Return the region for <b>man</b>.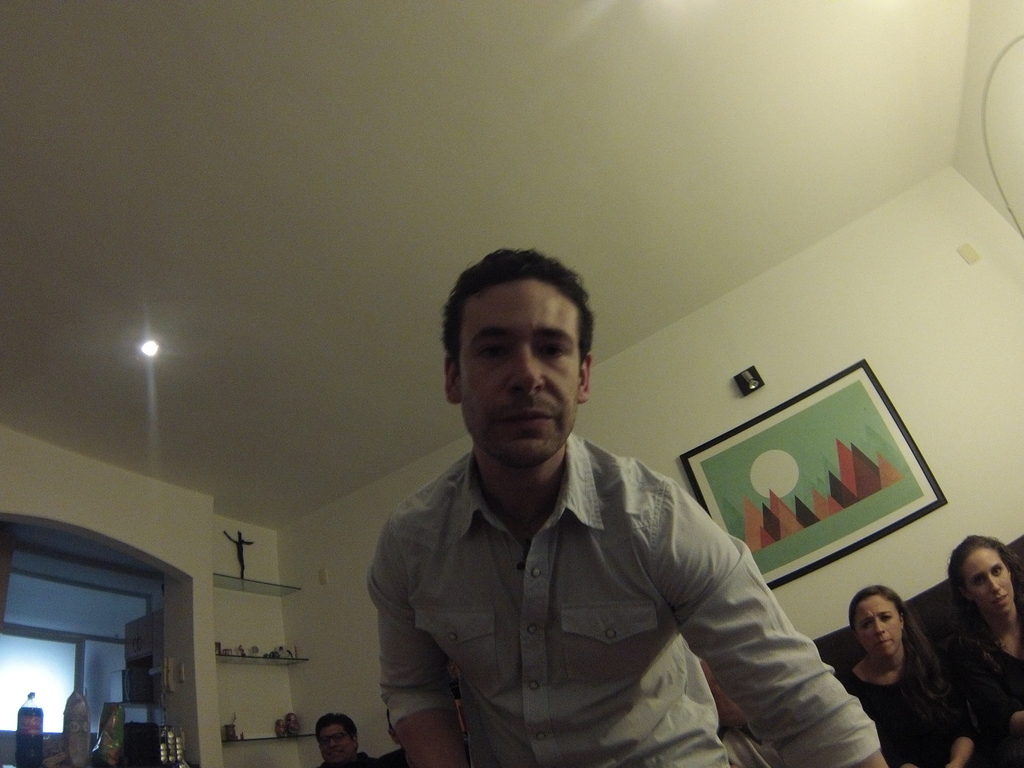
[x1=368, y1=249, x2=890, y2=767].
